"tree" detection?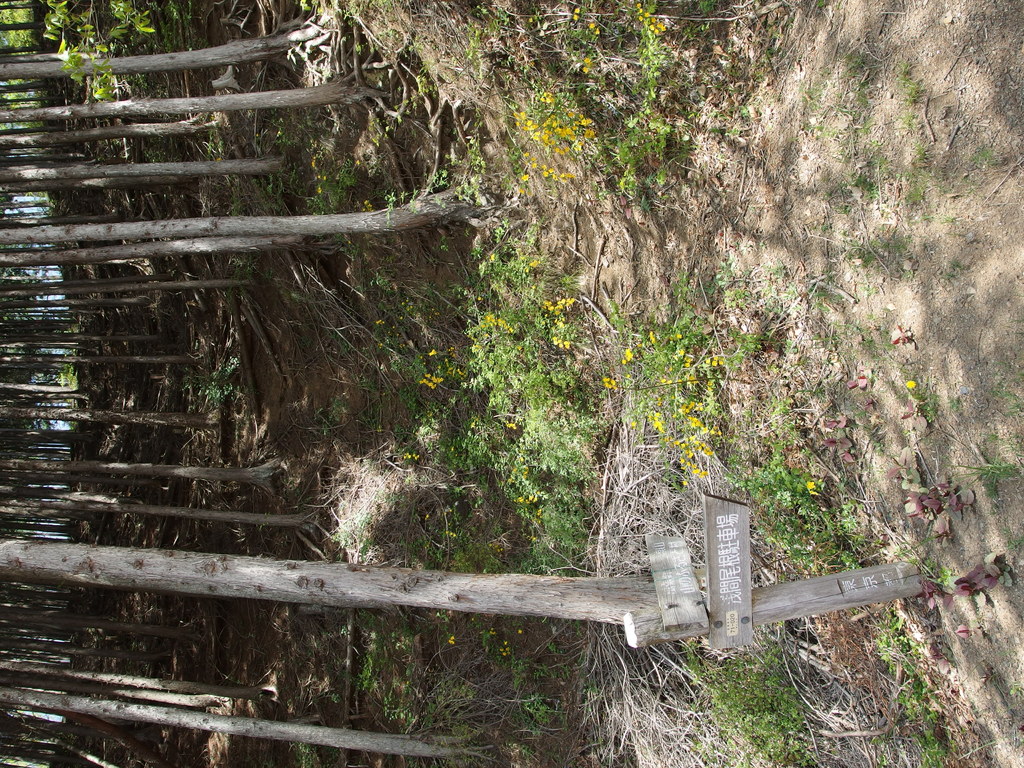
rect(3, 691, 496, 763)
